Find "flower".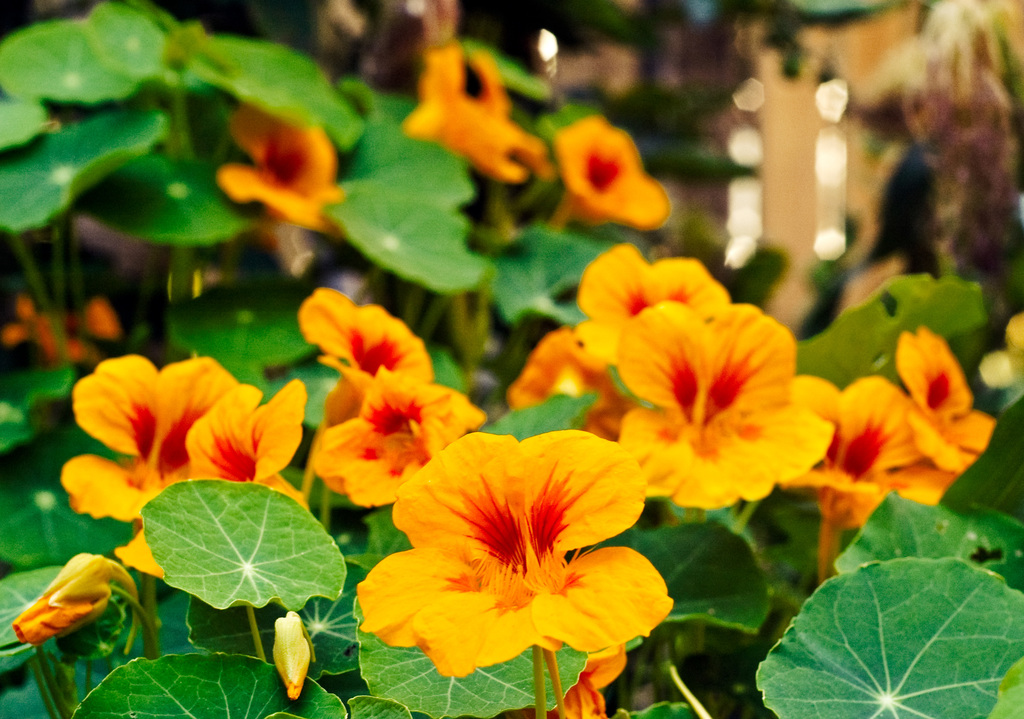
{"x1": 365, "y1": 421, "x2": 675, "y2": 693}.
